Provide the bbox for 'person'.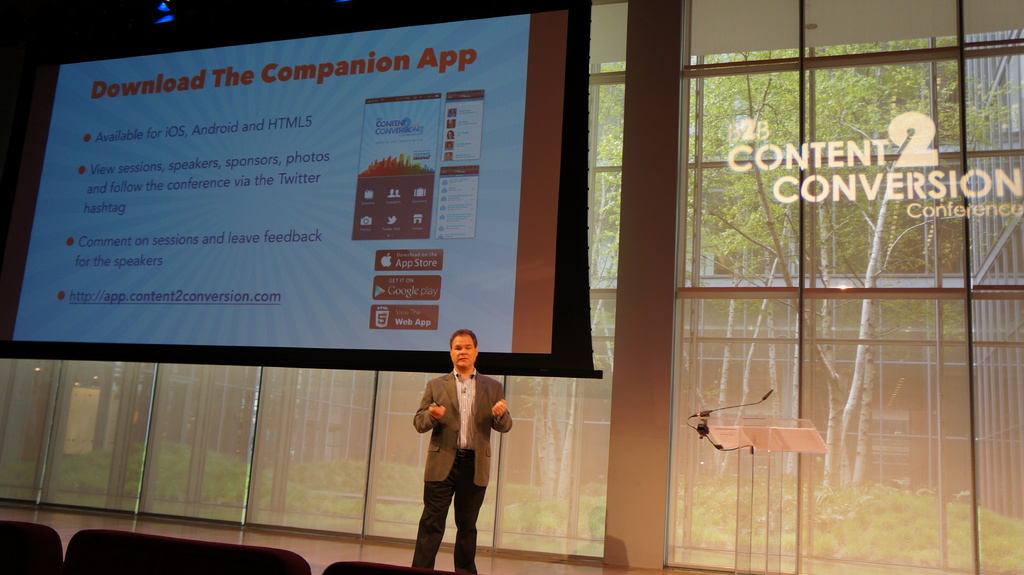
{"x1": 409, "y1": 334, "x2": 514, "y2": 574}.
